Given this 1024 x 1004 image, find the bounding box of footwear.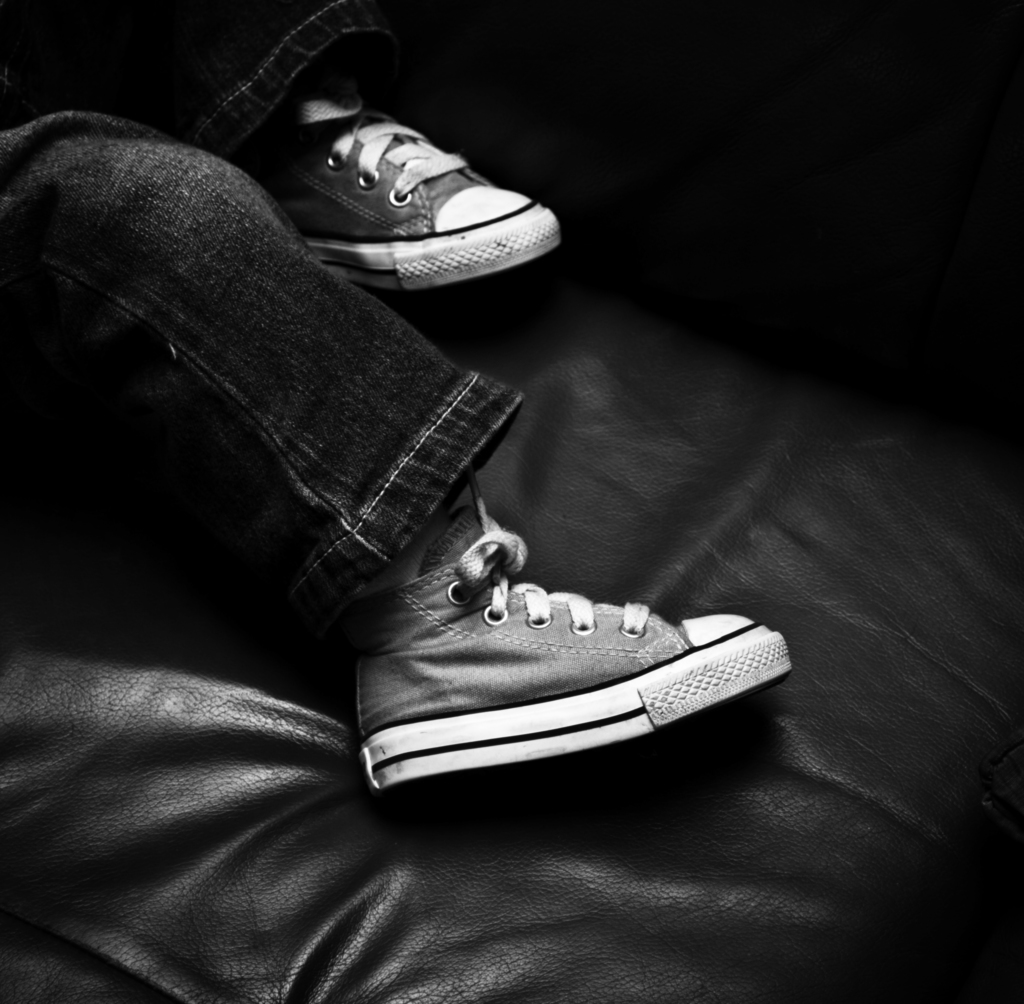
{"left": 362, "top": 464, "right": 788, "bottom": 804}.
